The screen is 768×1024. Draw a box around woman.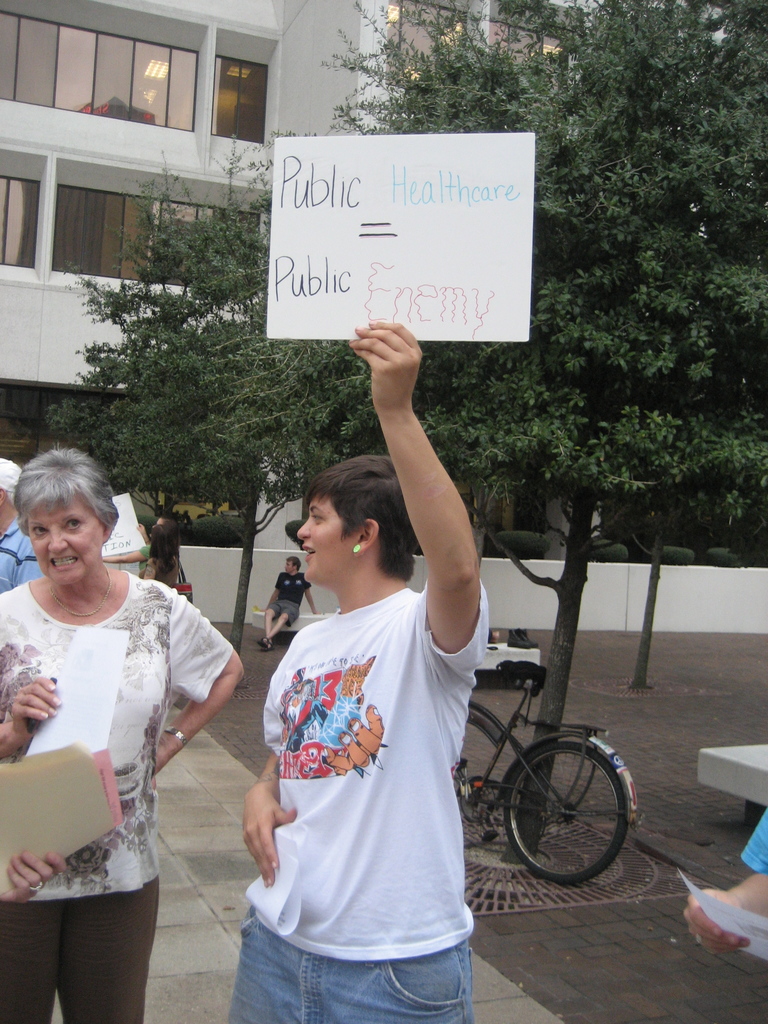
left=225, top=319, right=492, bottom=1023.
